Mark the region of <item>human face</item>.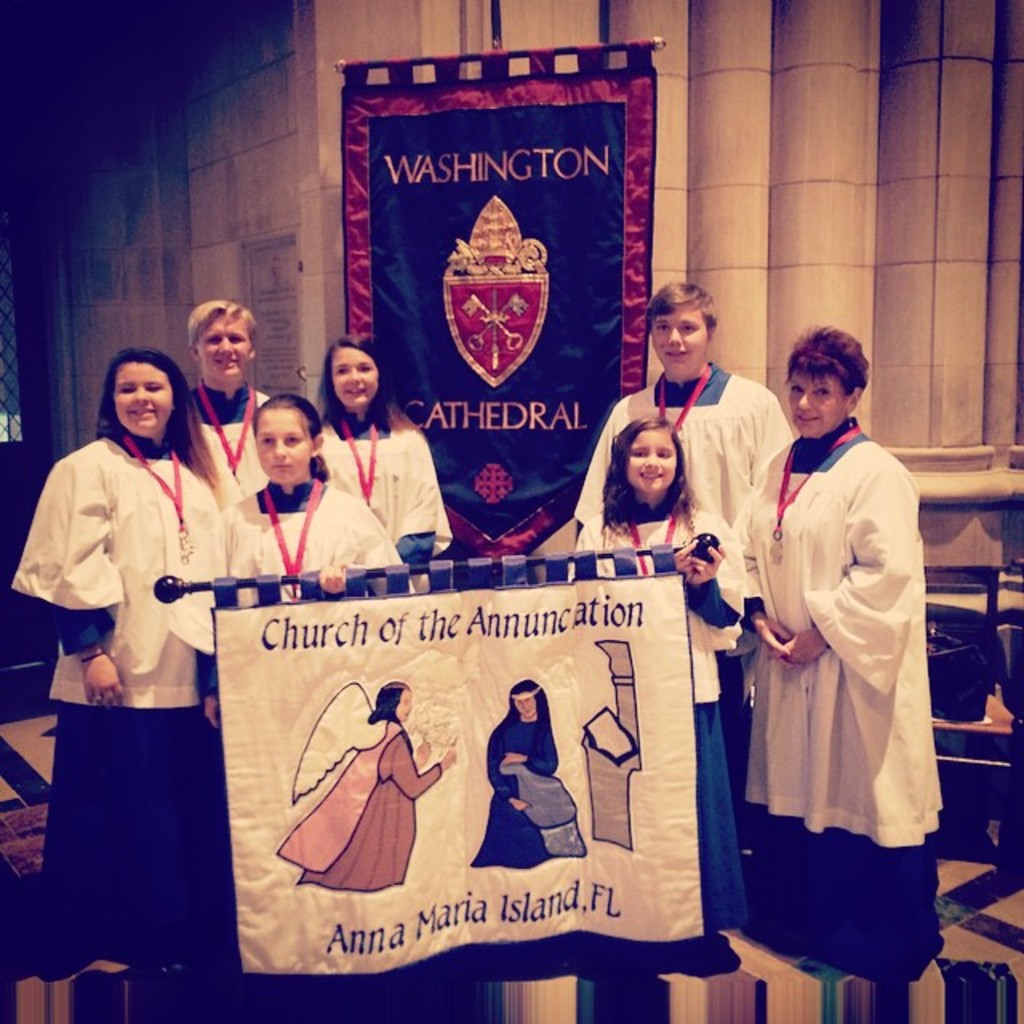
Region: [x1=330, y1=347, x2=381, y2=410].
